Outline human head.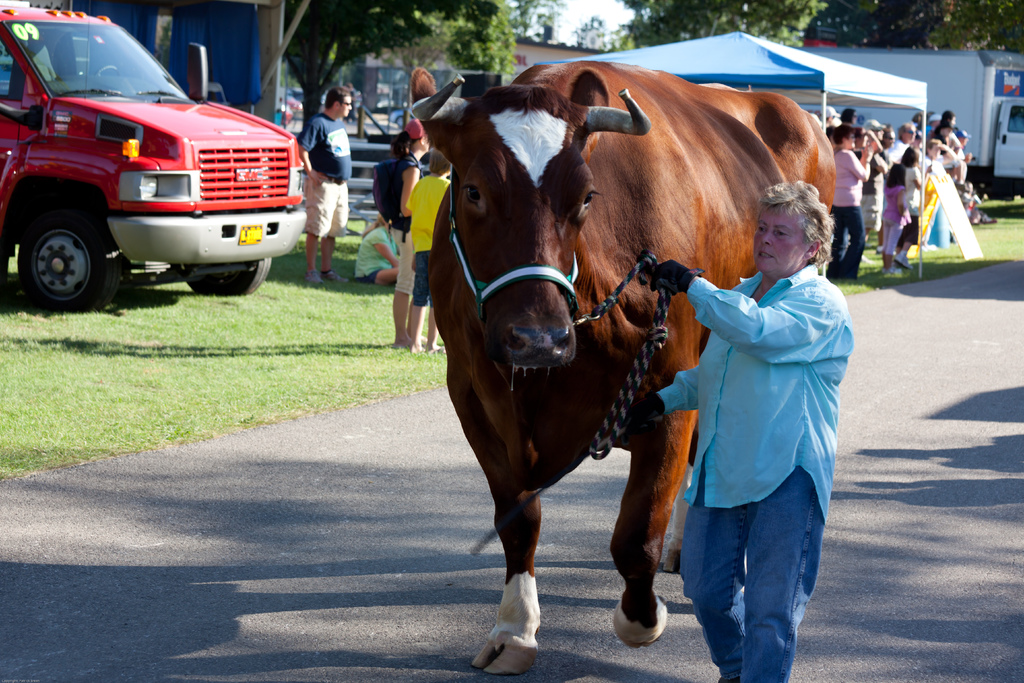
Outline: Rect(323, 89, 353, 119).
